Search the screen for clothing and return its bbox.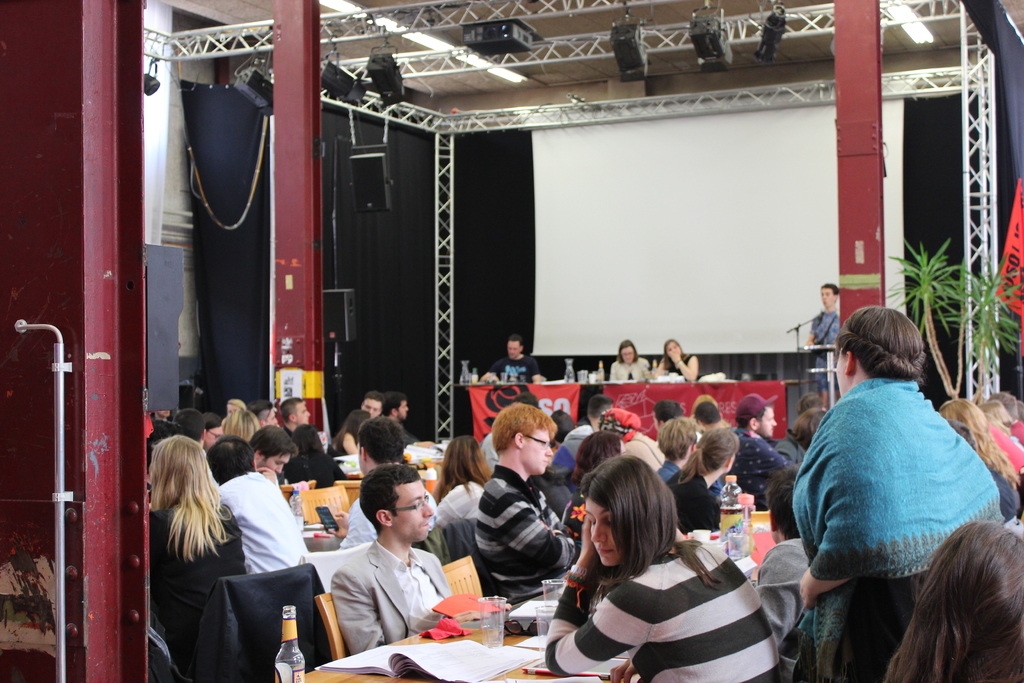
Found: x1=625 y1=425 x2=666 y2=479.
